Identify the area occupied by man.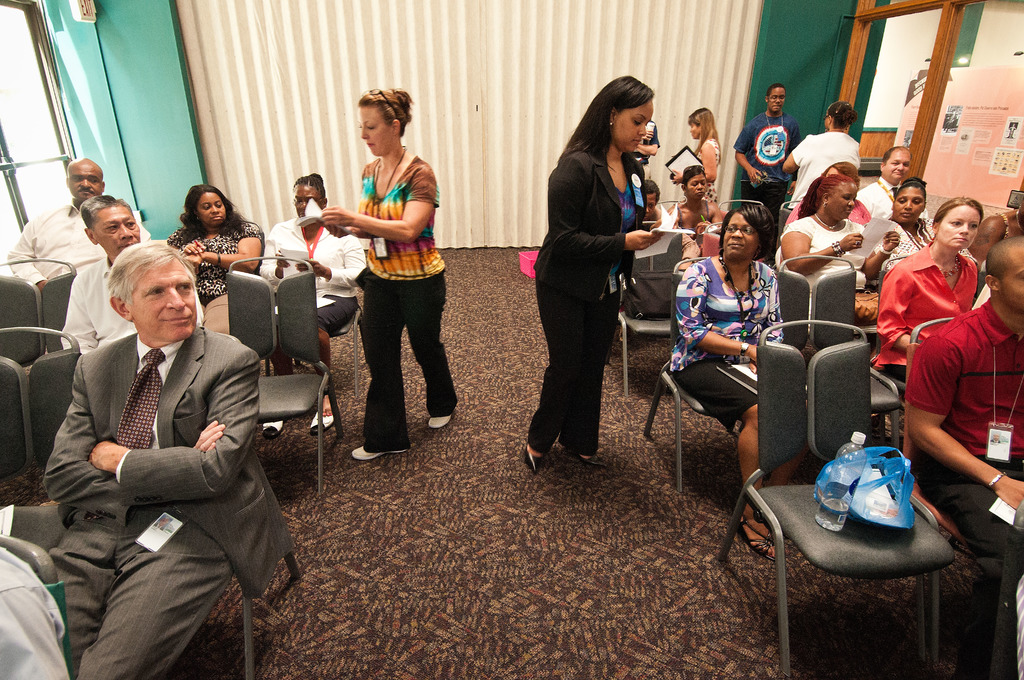
Area: 858, 146, 931, 223.
